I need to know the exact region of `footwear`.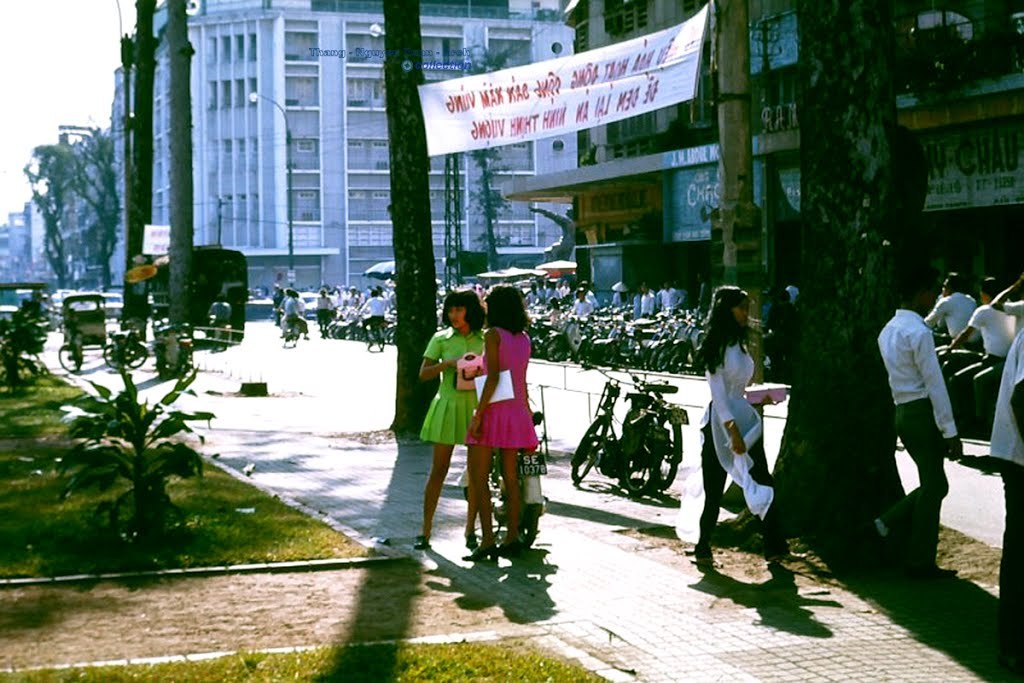
Region: {"x1": 461, "y1": 532, "x2": 480, "y2": 546}.
